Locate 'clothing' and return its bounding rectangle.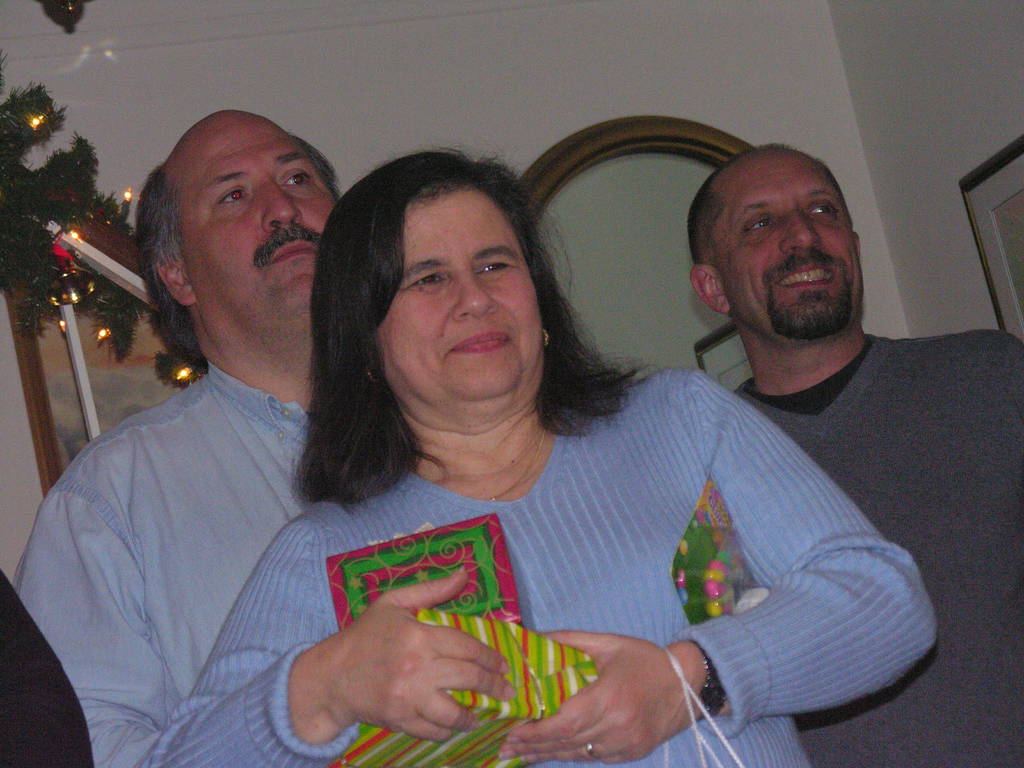
bbox(732, 328, 1023, 767).
